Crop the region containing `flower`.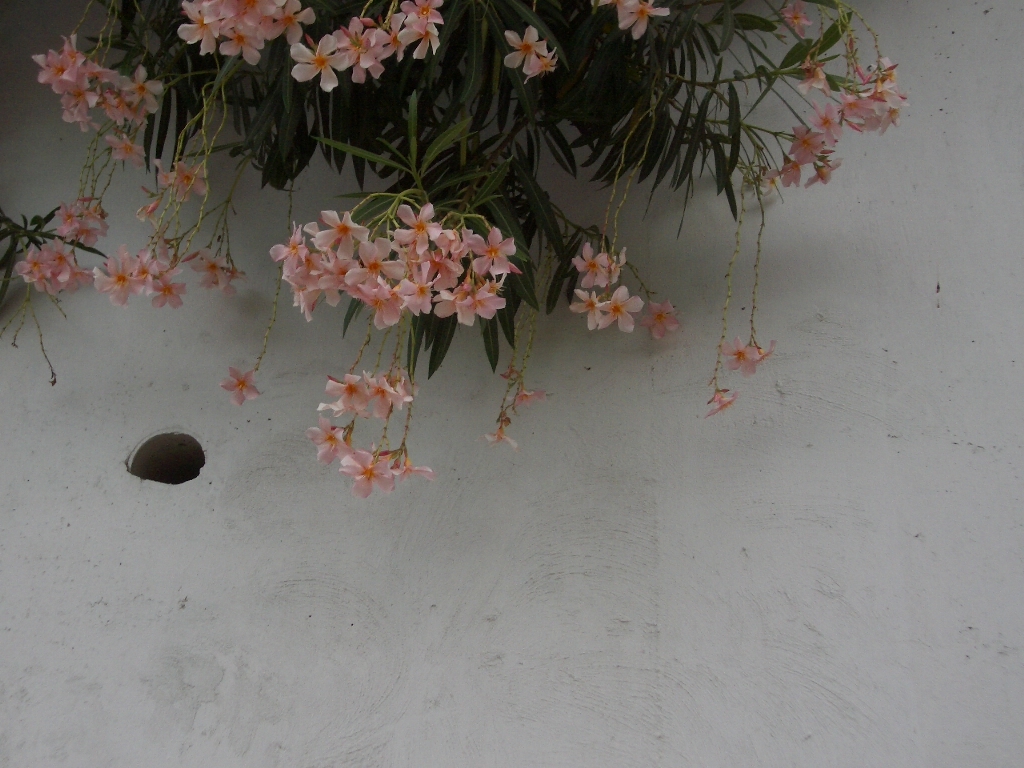
Crop region: 217, 365, 263, 408.
